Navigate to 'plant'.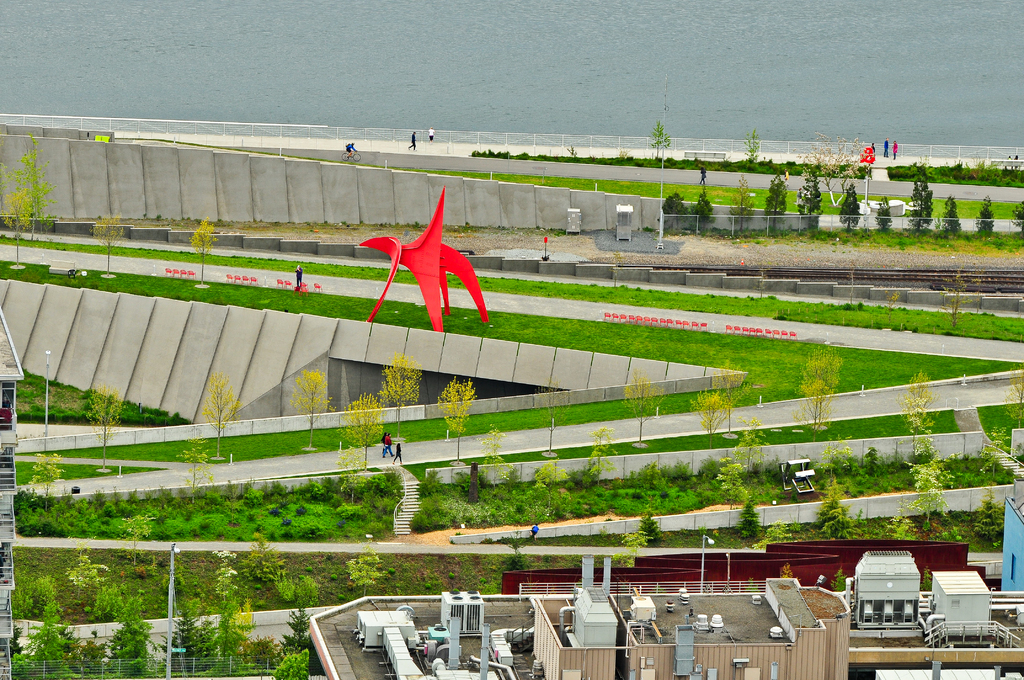
Navigation target: <bbox>532, 381, 576, 458</bbox>.
